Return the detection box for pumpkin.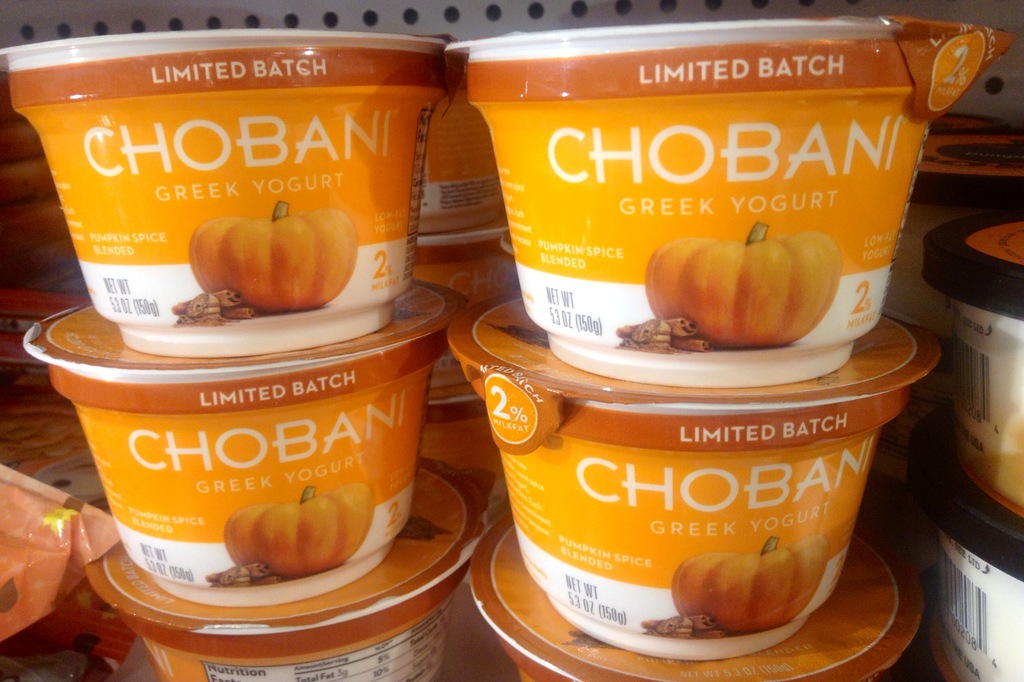
left=668, top=535, right=833, bottom=632.
